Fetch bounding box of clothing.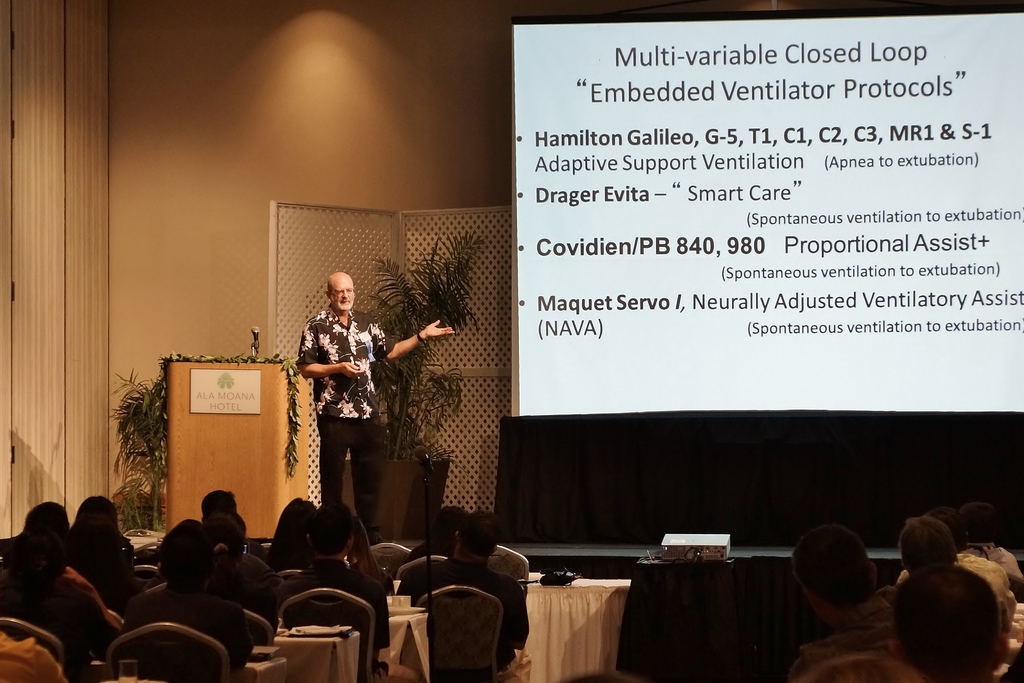
Bbox: BBox(269, 555, 394, 682).
